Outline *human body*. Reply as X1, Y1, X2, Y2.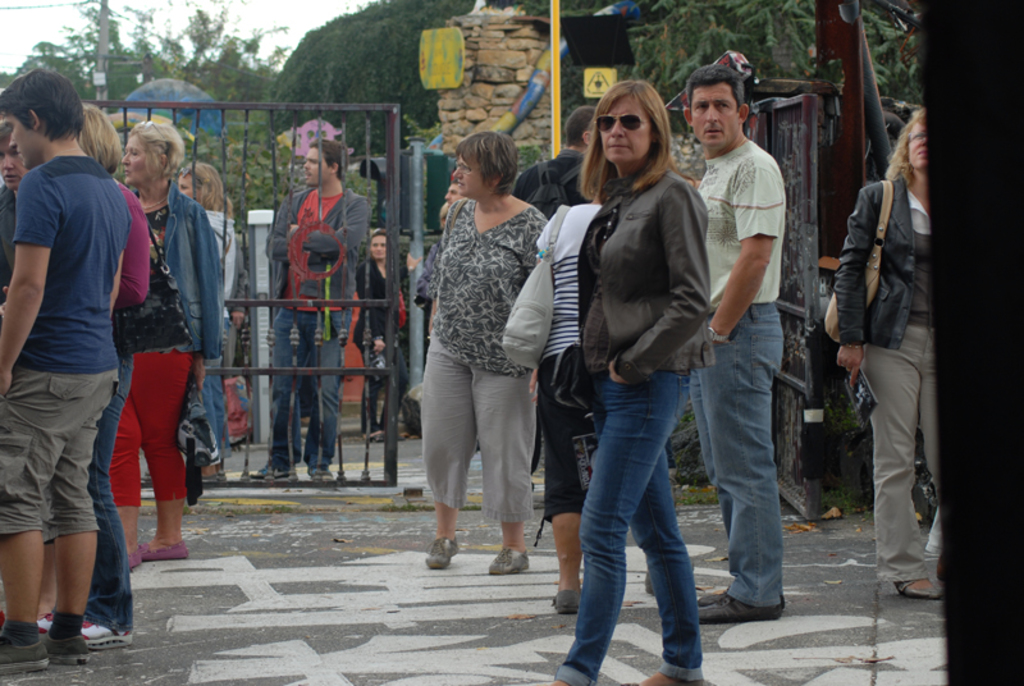
552, 77, 713, 685.
